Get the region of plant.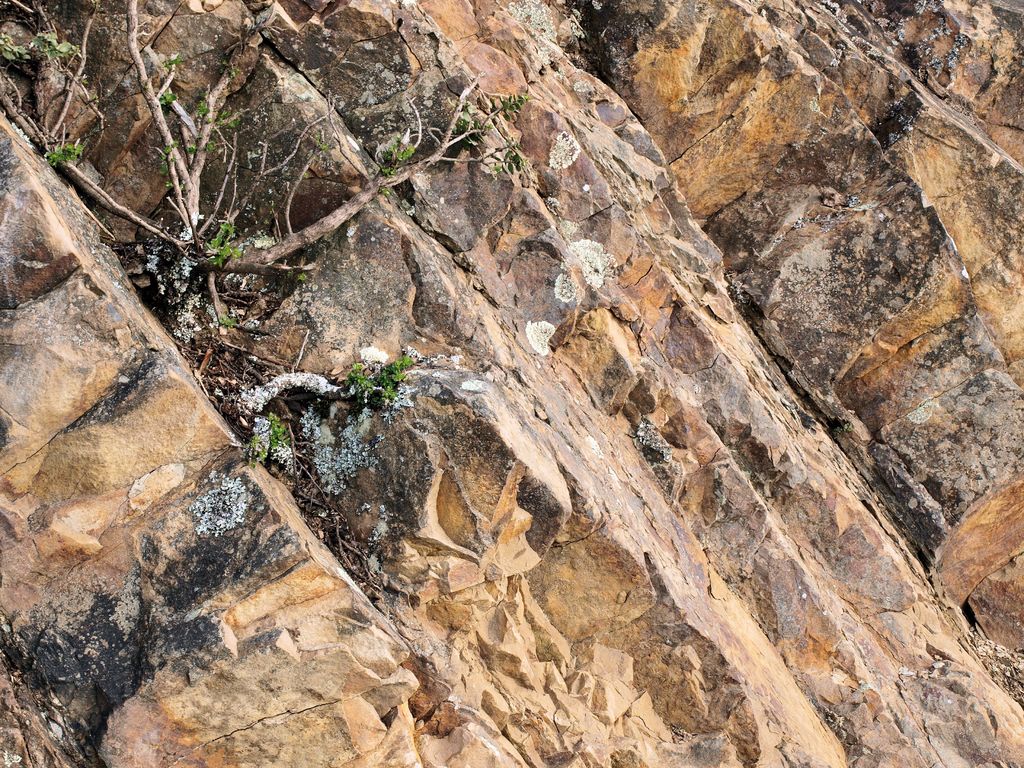
box=[229, 324, 424, 415].
